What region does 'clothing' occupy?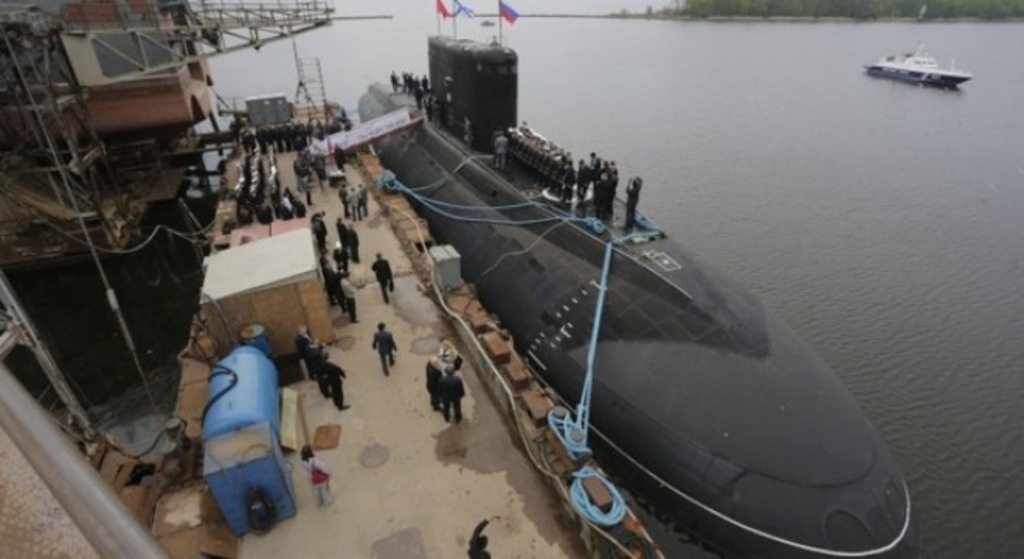
340/275/358/320.
